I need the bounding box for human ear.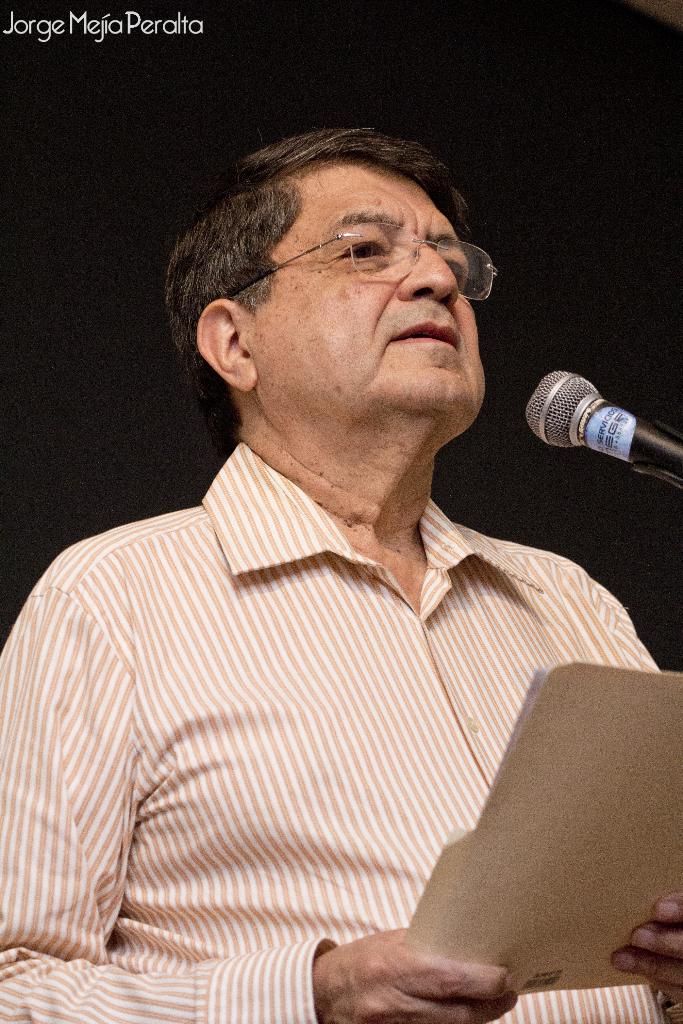
Here it is: {"x1": 195, "y1": 301, "x2": 258, "y2": 387}.
